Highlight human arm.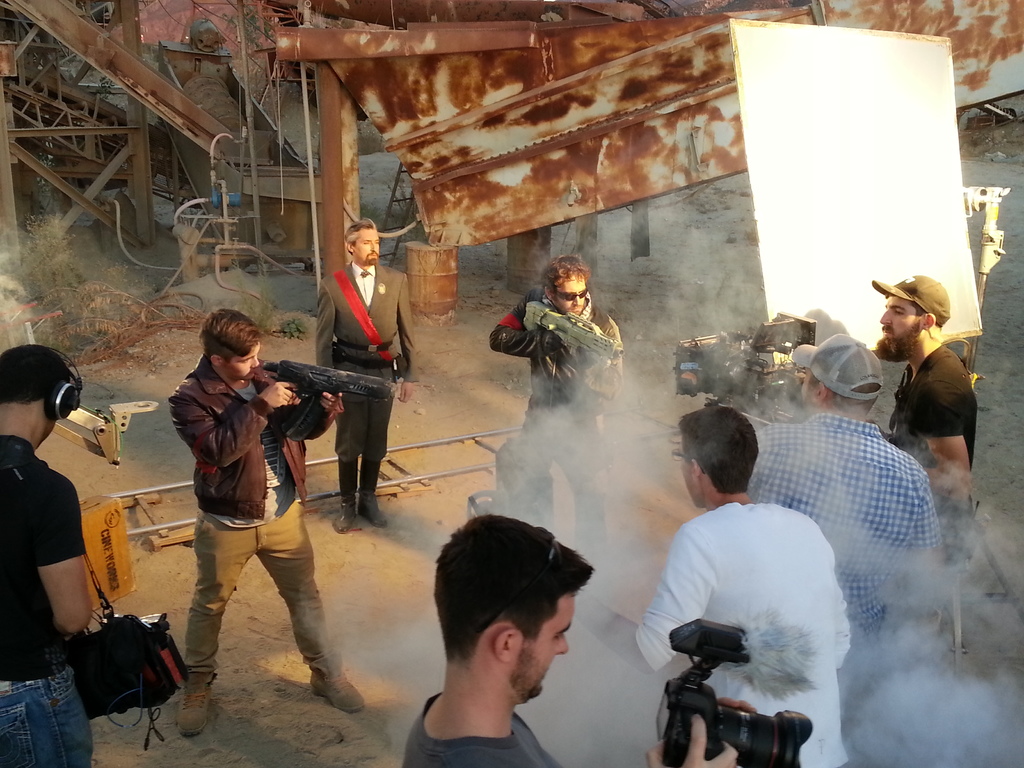
Highlighted region: [380,271,419,405].
